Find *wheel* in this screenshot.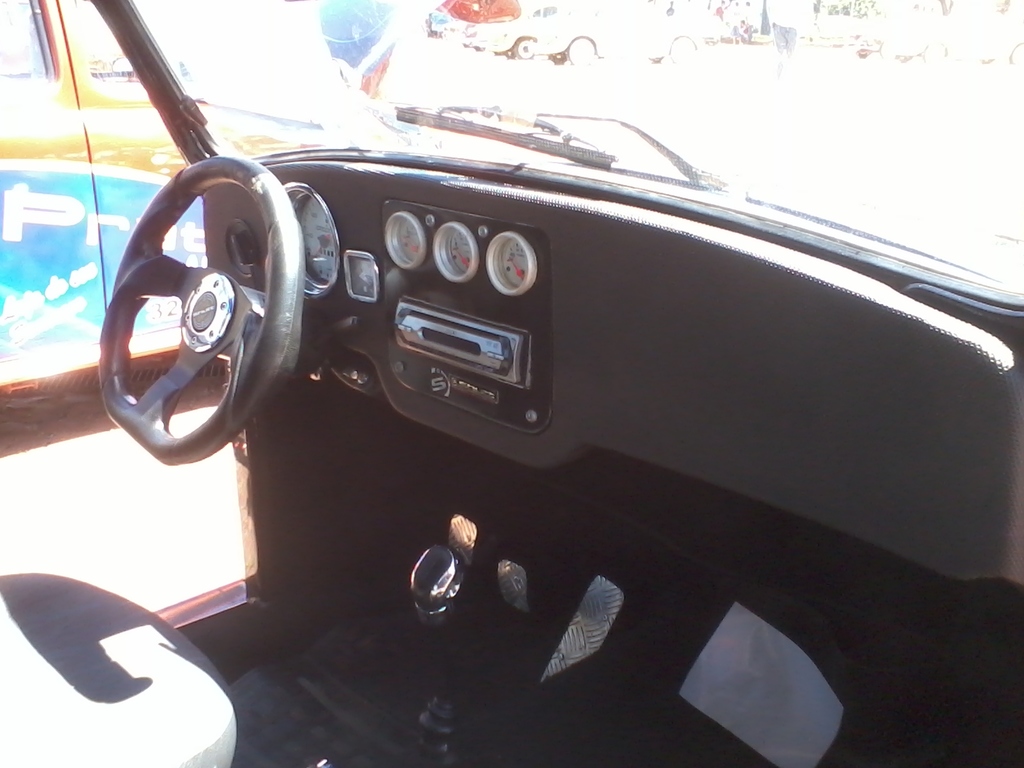
The bounding box for *wheel* is <bbox>514, 38, 536, 60</bbox>.
